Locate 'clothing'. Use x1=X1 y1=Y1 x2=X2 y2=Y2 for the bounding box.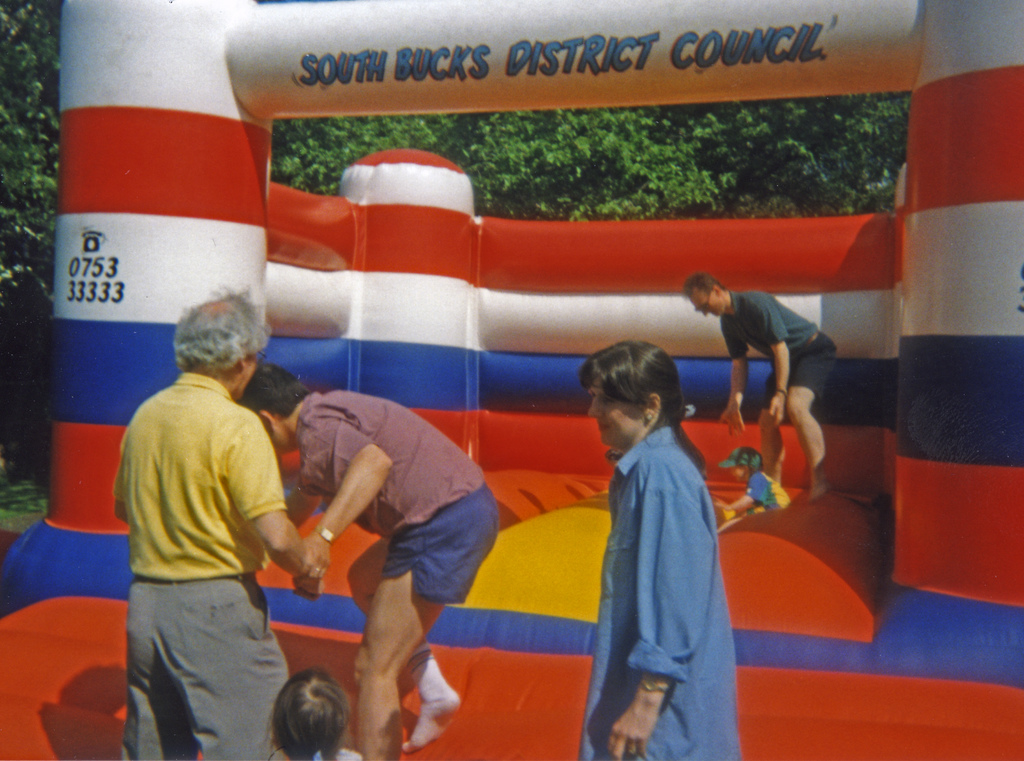
x1=111 y1=368 x2=296 y2=760.
